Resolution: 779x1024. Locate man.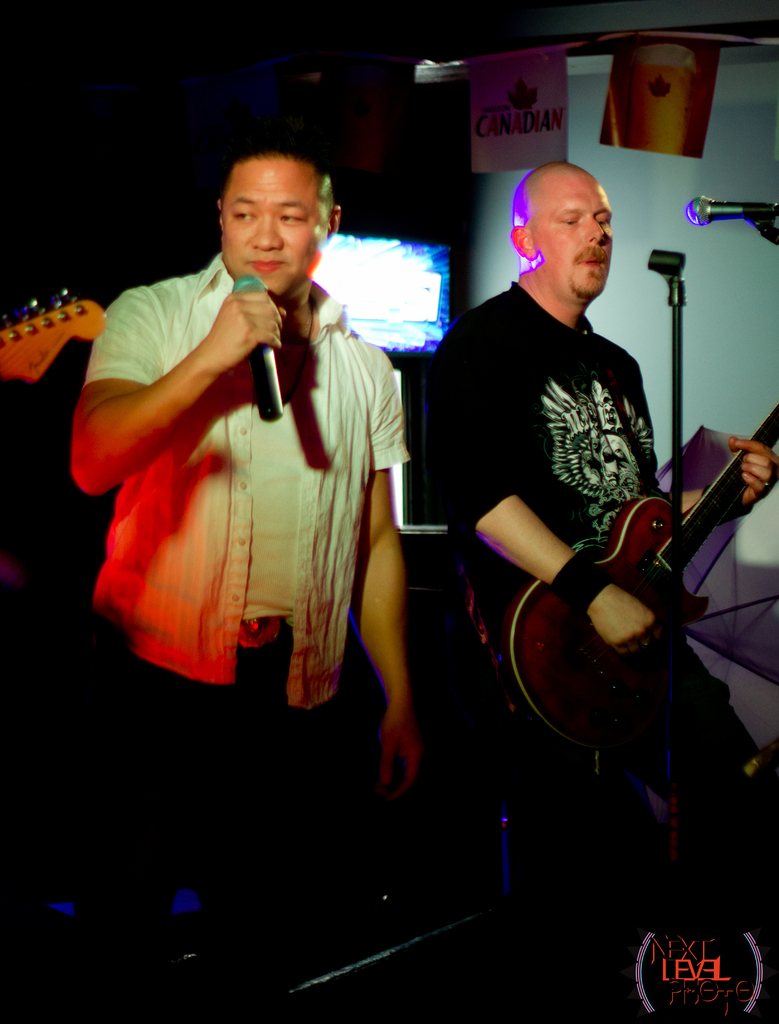
rect(301, 106, 693, 874).
